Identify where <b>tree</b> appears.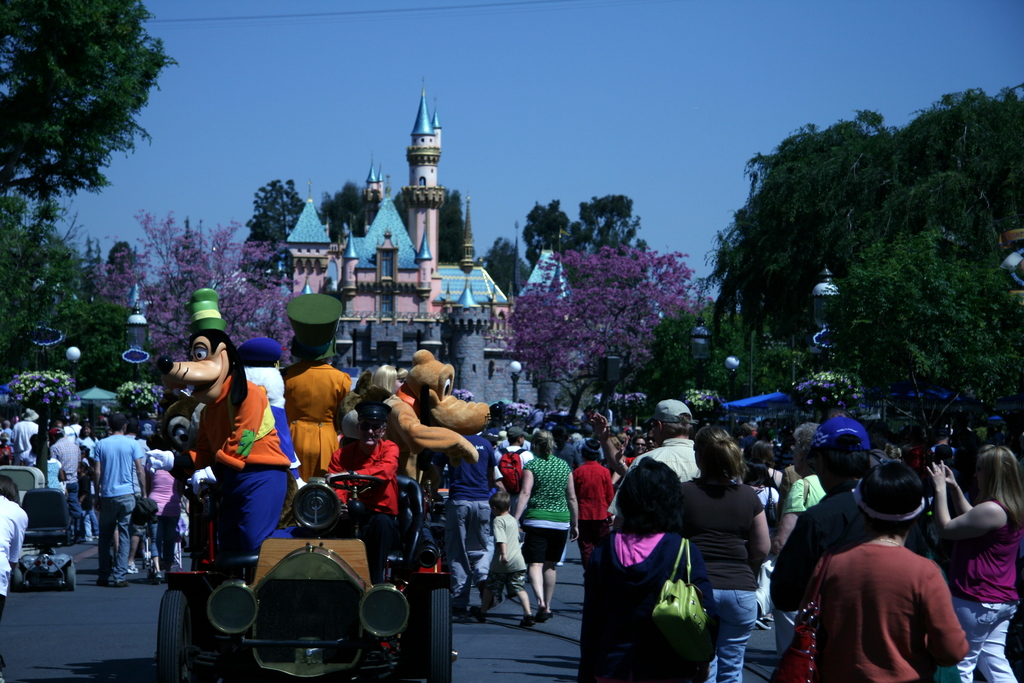
Appears at (324,170,395,243).
